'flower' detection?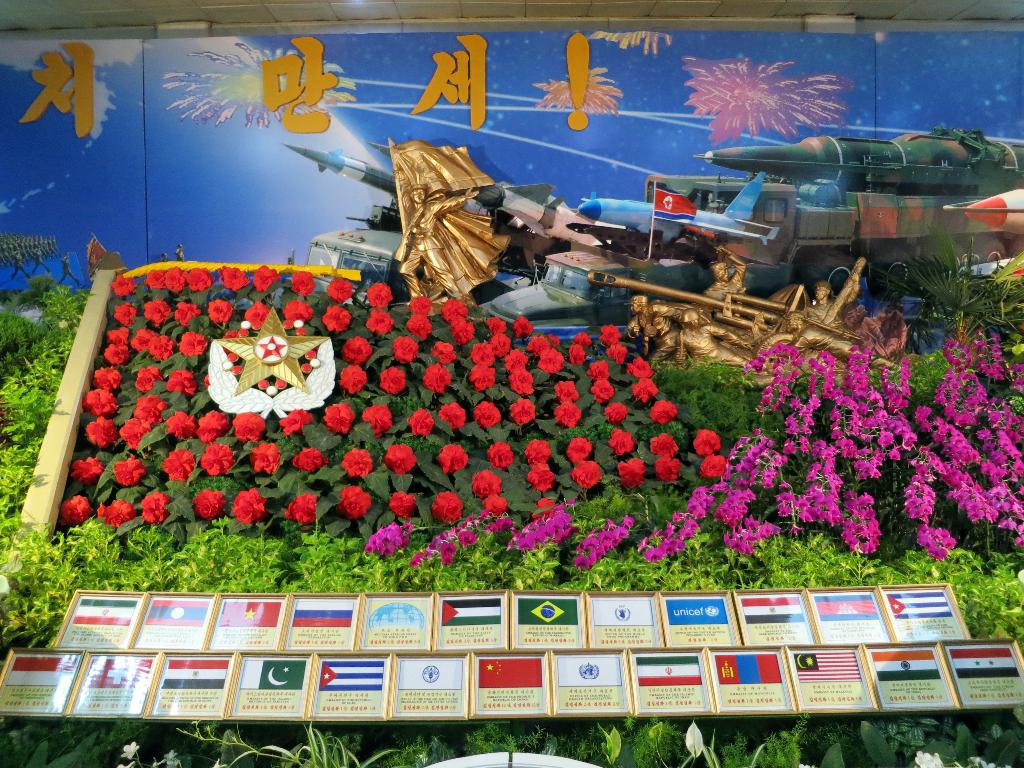
region(144, 269, 166, 288)
